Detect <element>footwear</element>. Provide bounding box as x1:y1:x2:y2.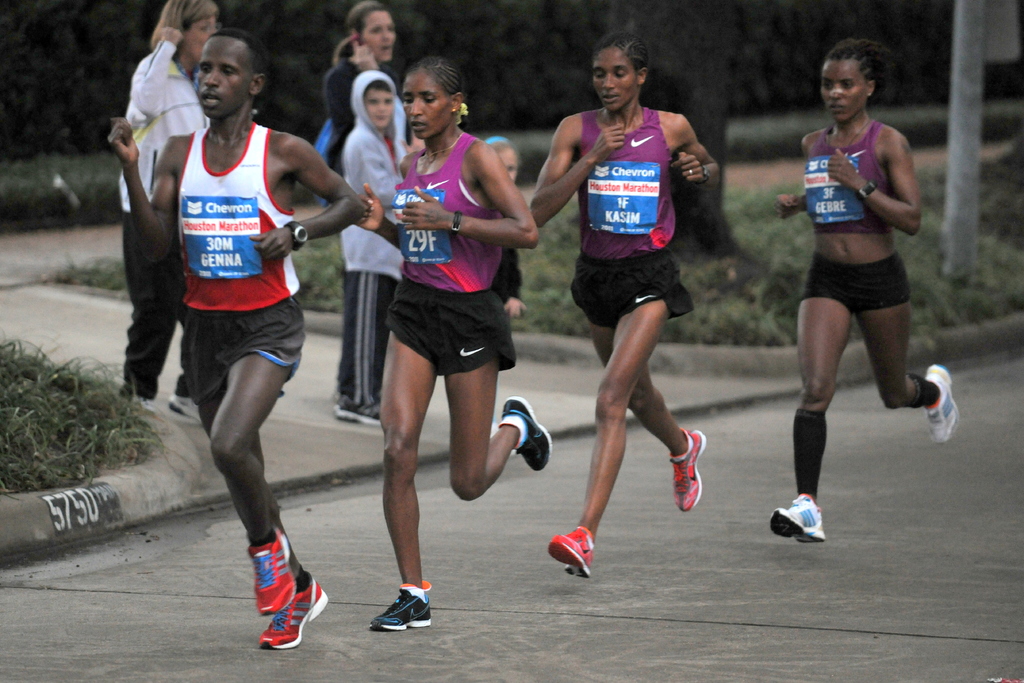
499:393:552:476.
